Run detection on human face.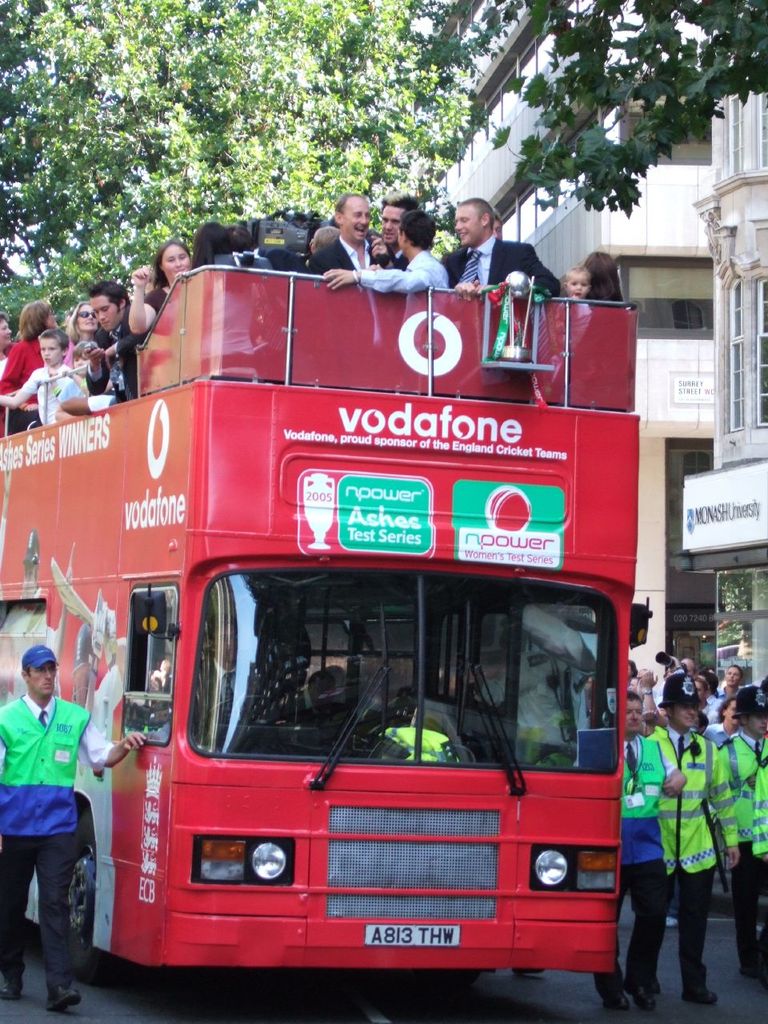
Result: x1=30 y1=656 x2=51 y2=697.
